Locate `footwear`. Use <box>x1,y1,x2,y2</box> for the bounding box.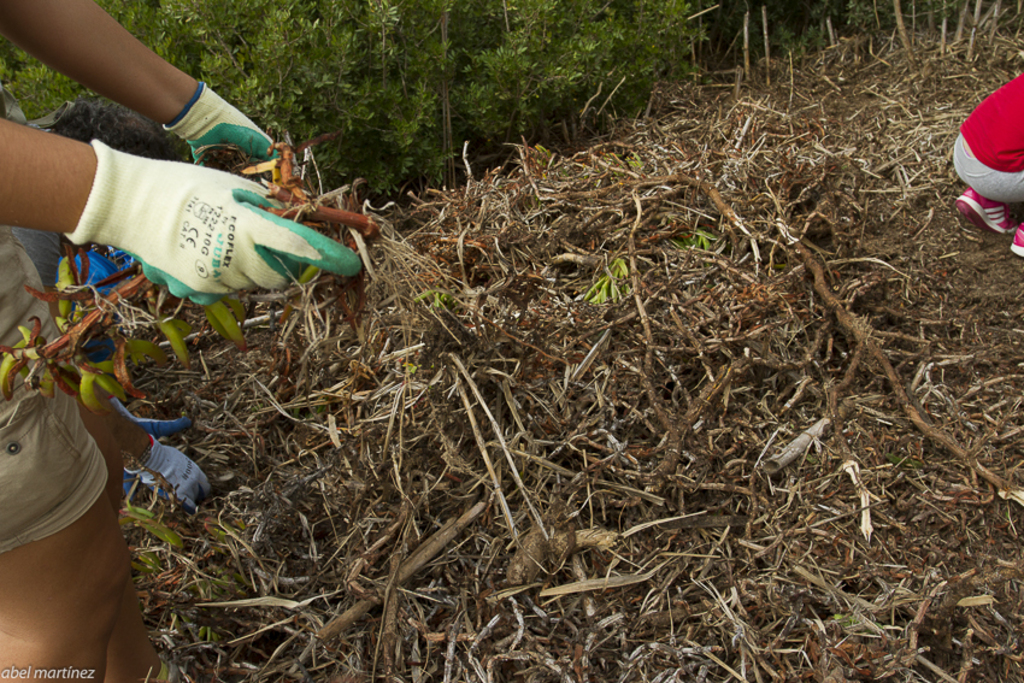
<box>954,189,1022,236</box>.
